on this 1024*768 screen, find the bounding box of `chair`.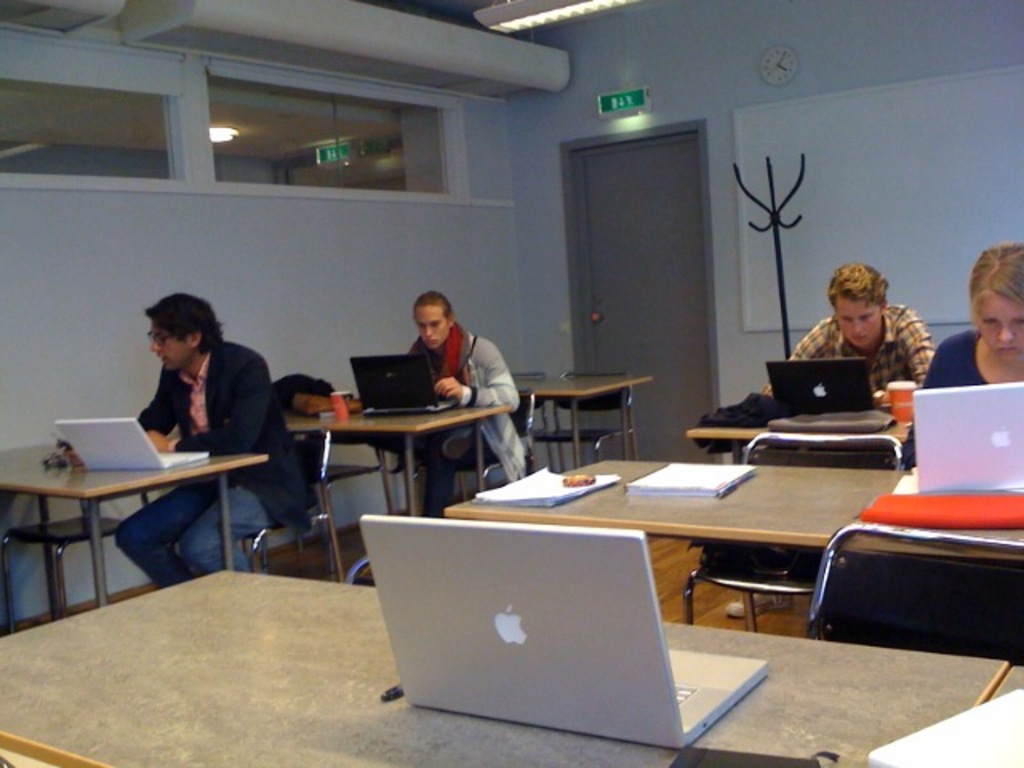
Bounding box: l=682, t=427, r=909, b=622.
